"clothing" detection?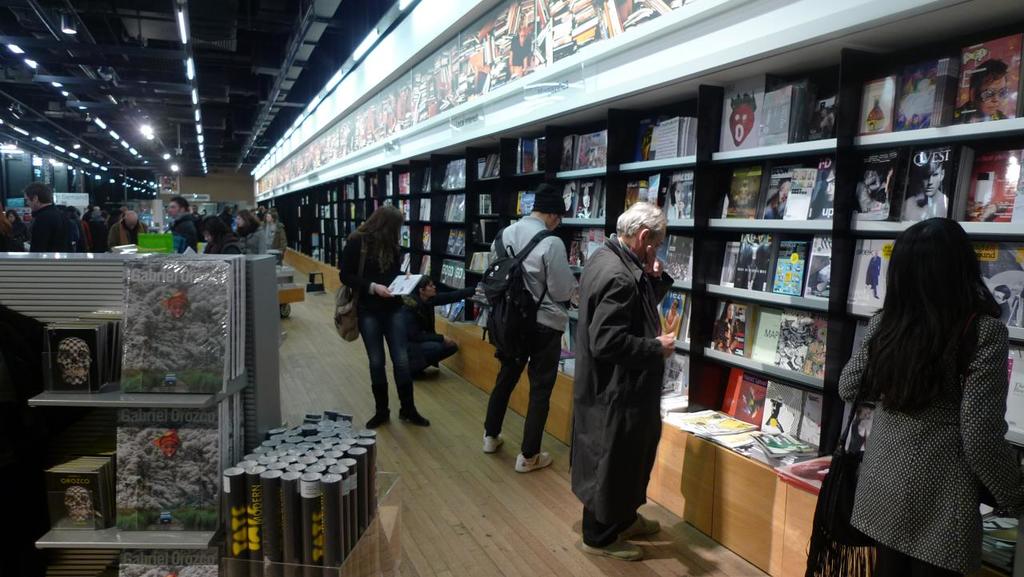
838, 309, 1023, 555
